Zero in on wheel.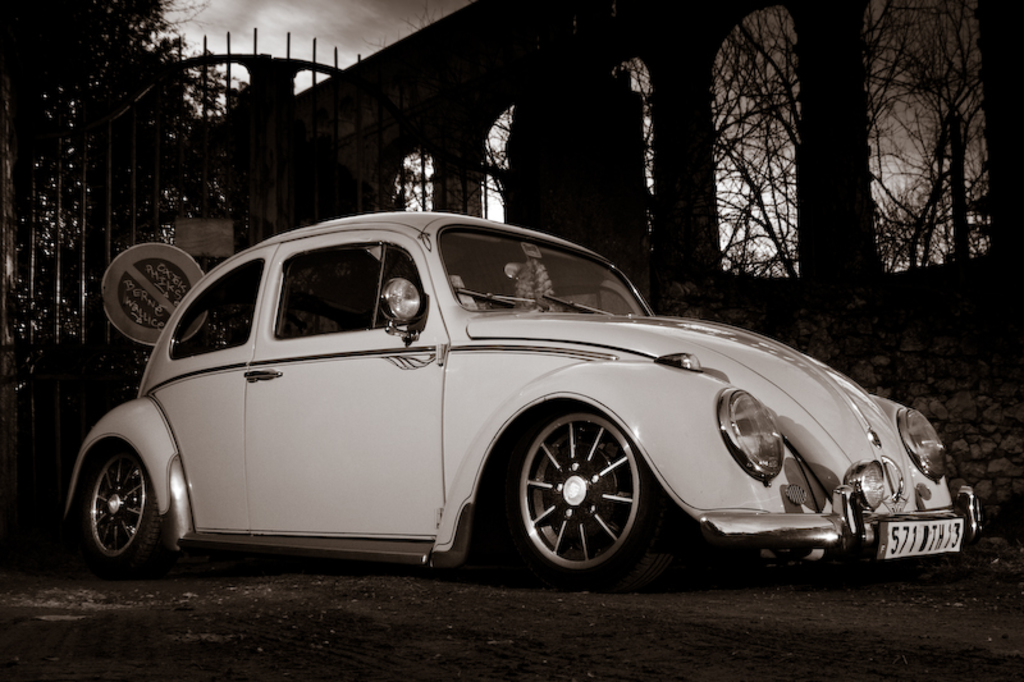
Zeroed in: bbox(486, 398, 668, 585).
